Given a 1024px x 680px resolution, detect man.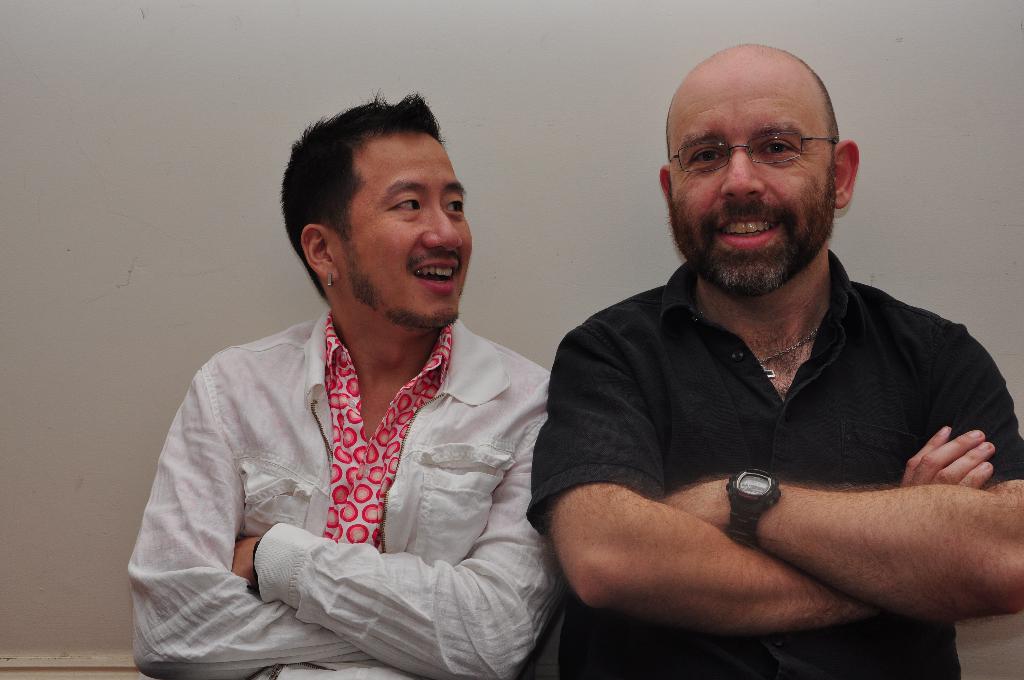
pyautogui.locateOnScreen(522, 40, 1023, 679).
